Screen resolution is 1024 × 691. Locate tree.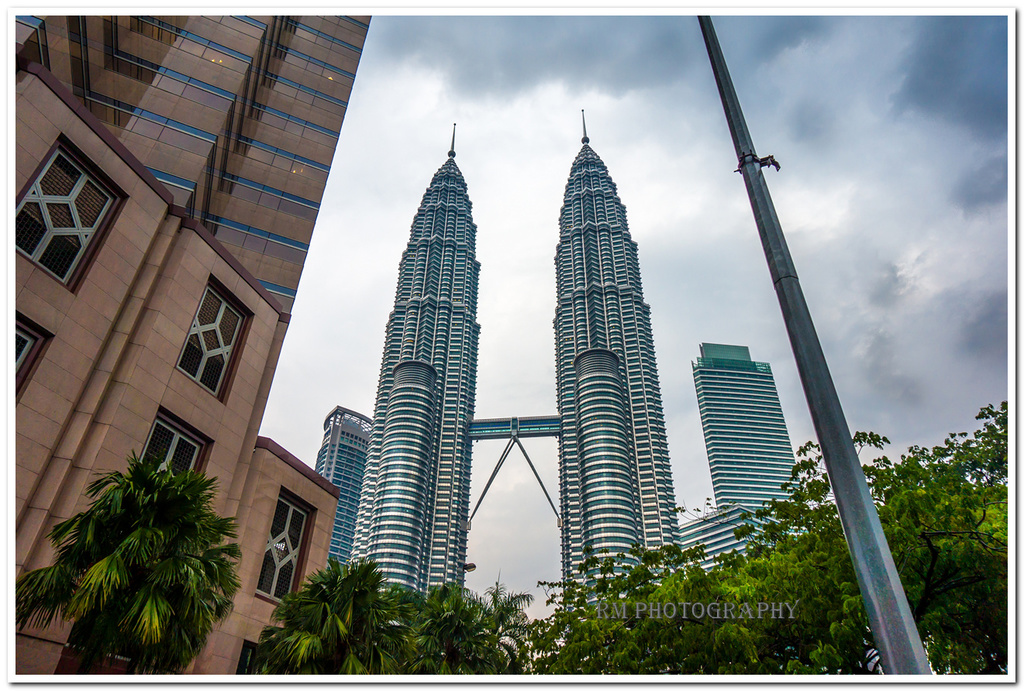
detection(26, 403, 253, 671).
